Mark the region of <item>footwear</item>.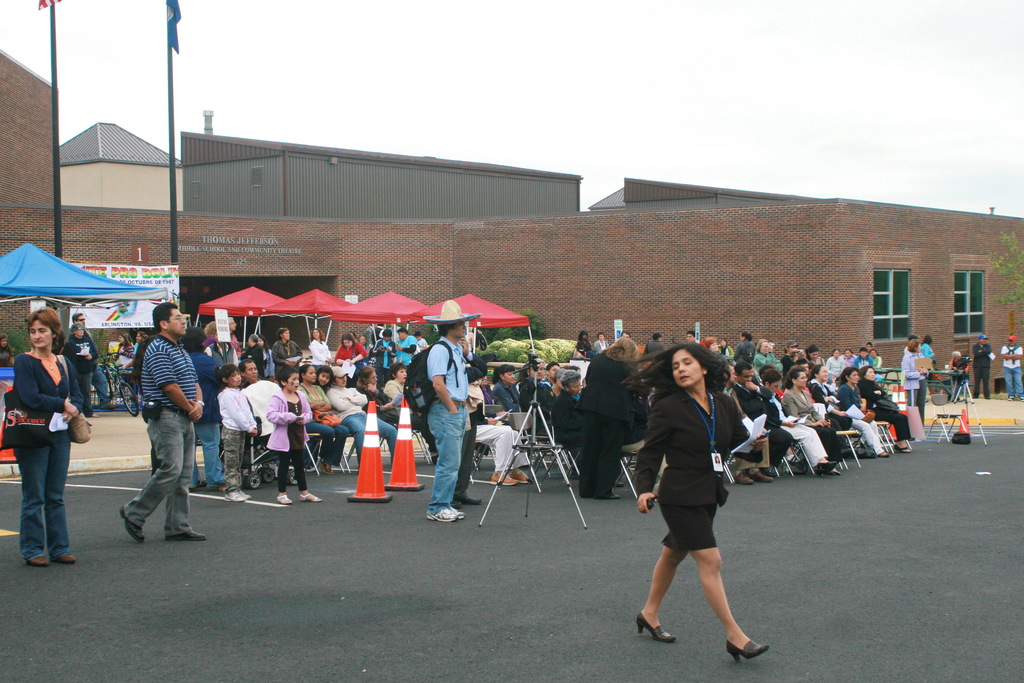
Region: (56, 551, 76, 564).
